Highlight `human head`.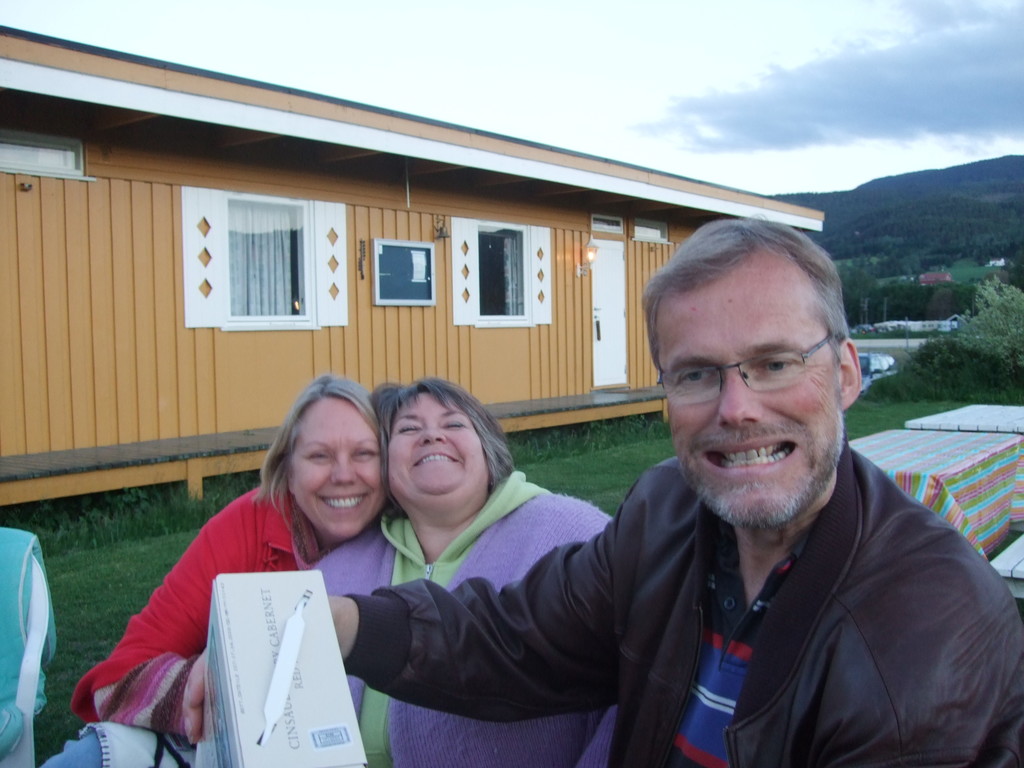
Highlighted region: <region>644, 223, 859, 499</region>.
